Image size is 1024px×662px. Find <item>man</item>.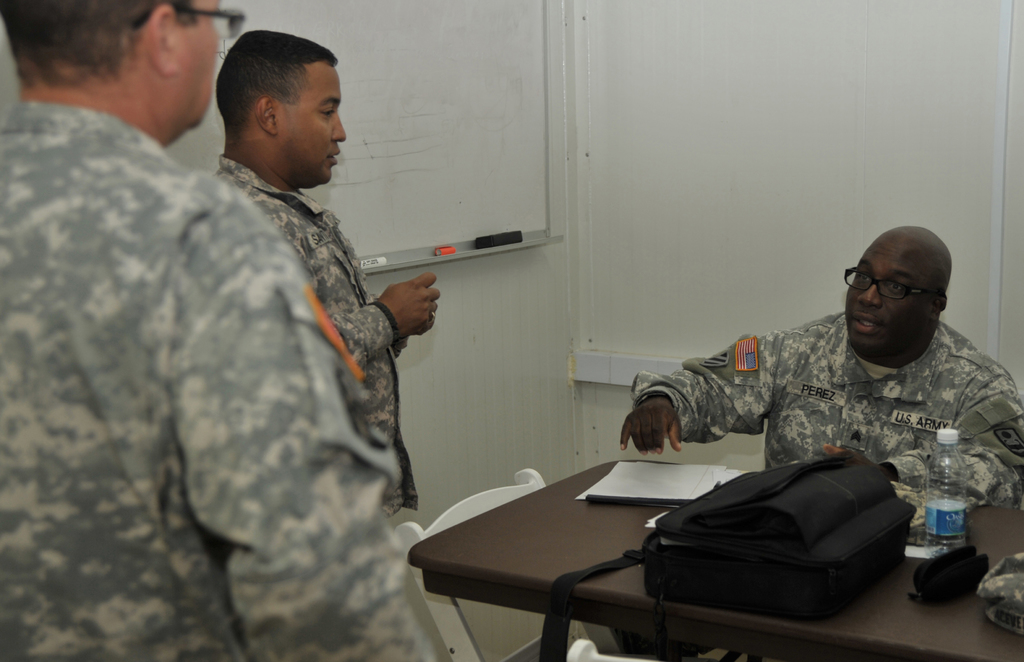
Rect(211, 21, 449, 519).
